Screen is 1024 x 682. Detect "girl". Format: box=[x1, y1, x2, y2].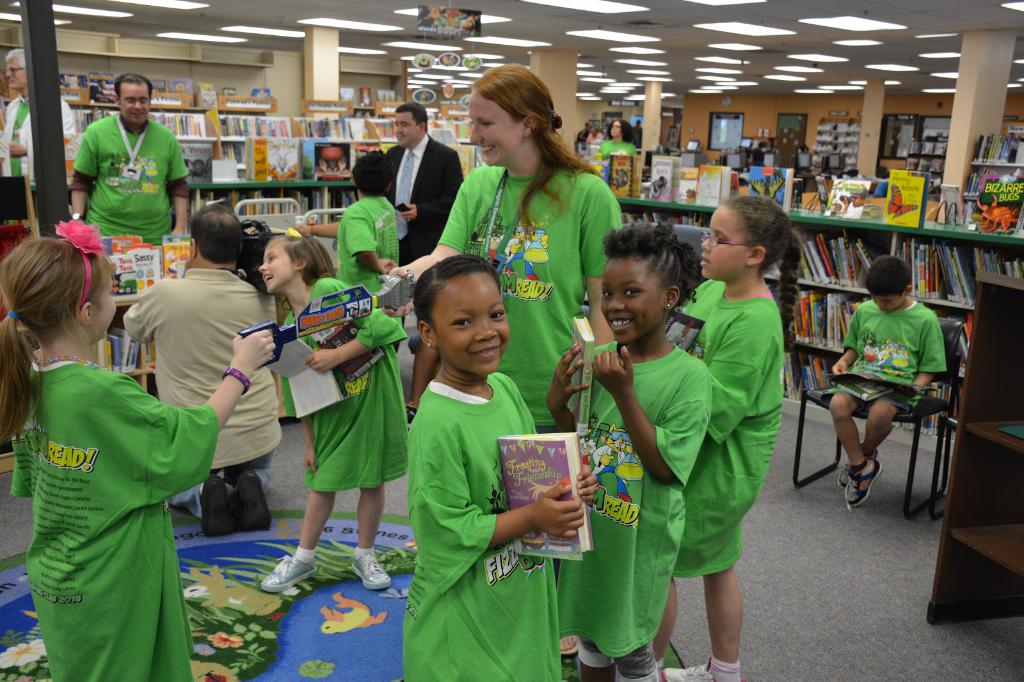
box=[545, 221, 714, 681].
